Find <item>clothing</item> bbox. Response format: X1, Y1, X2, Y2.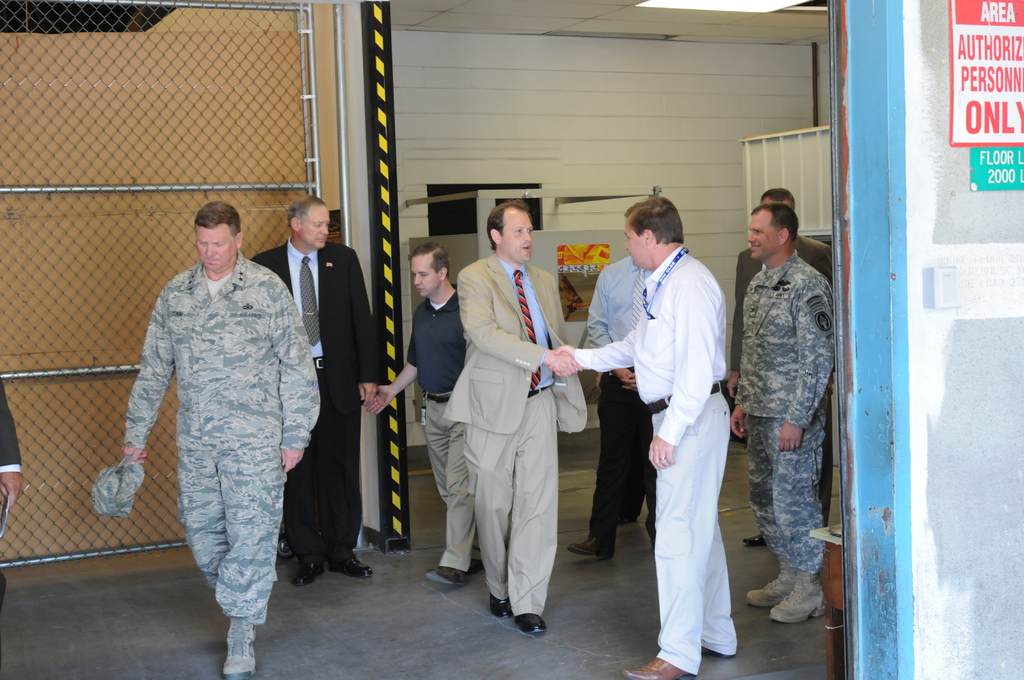
0, 368, 25, 546.
